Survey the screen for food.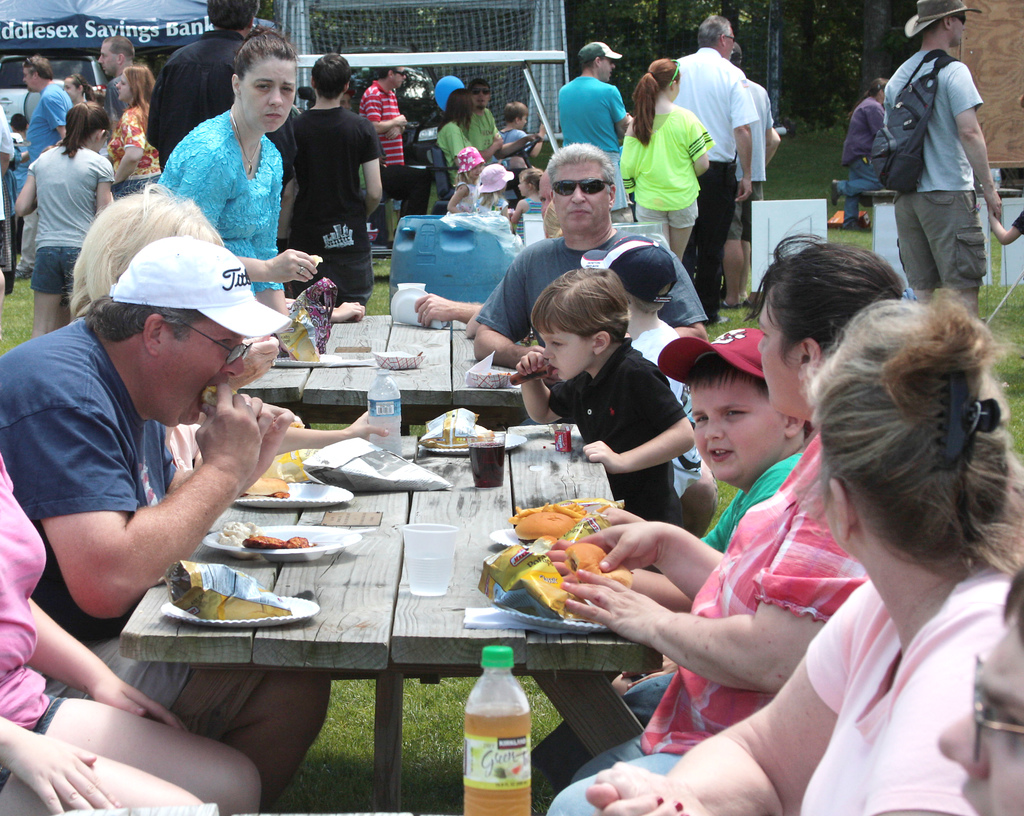
Survey found: (left=421, top=405, right=494, bottom=447).
